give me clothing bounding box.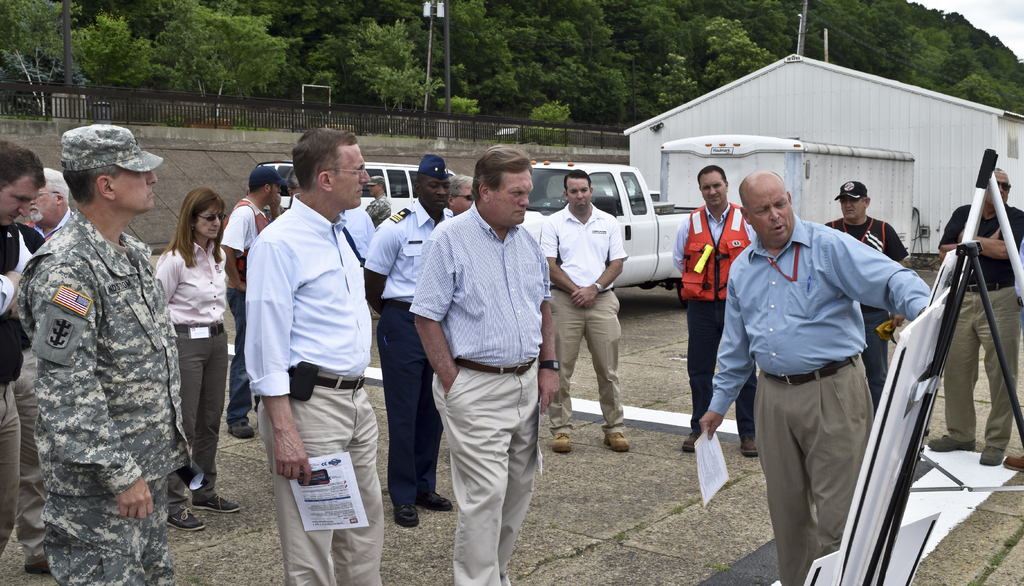
BBox(703, 208, 930, 584).
